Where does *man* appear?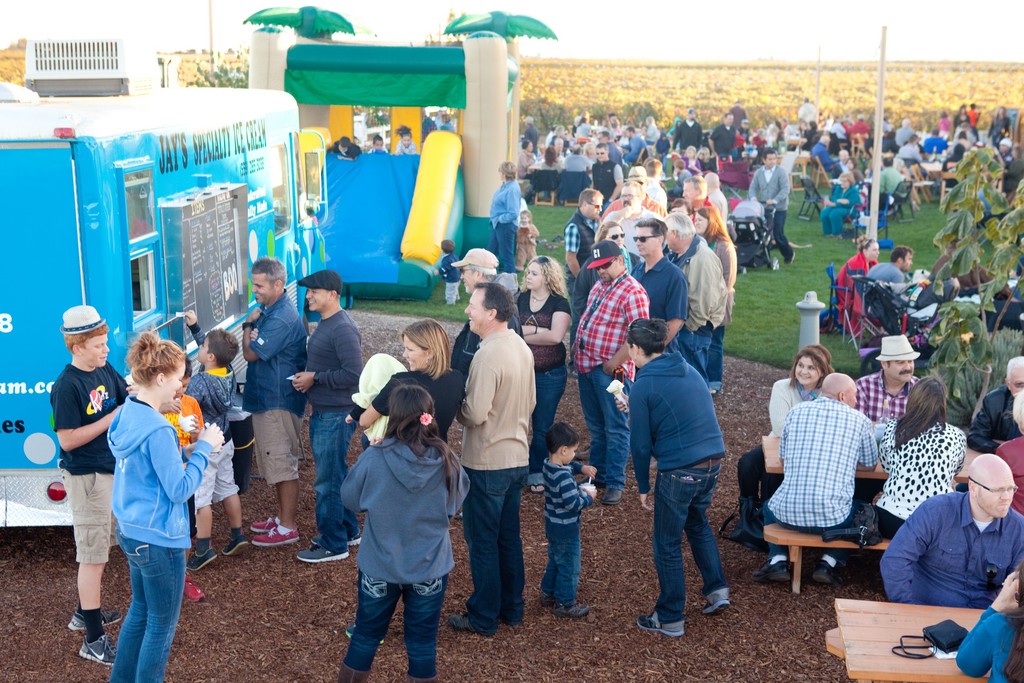
Appears at (559,143,589,181).
